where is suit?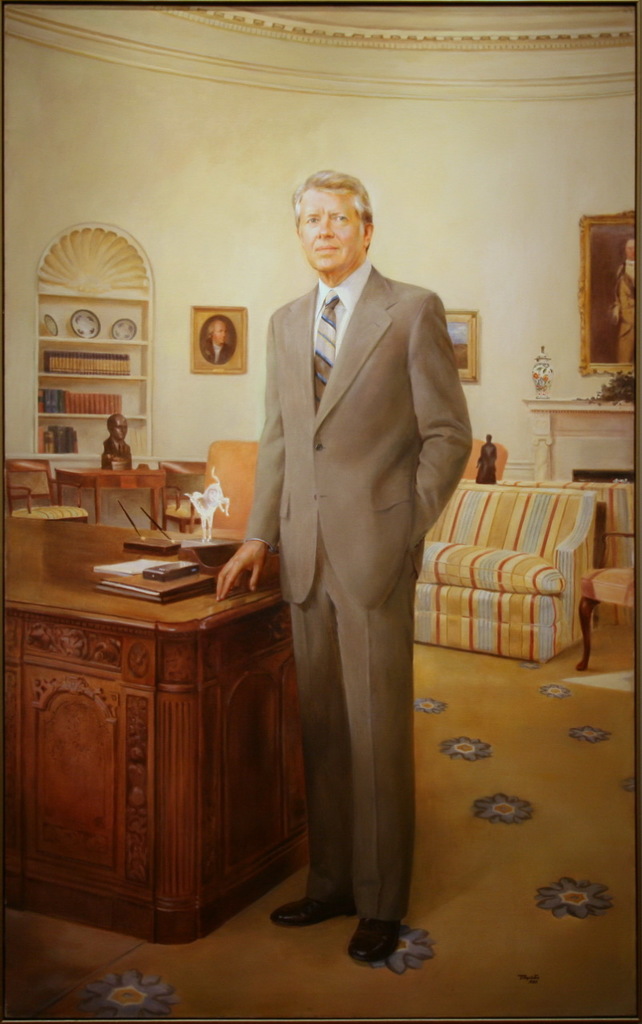
pyautogui.locateOnScreen(250, 153, 463, 1006).
